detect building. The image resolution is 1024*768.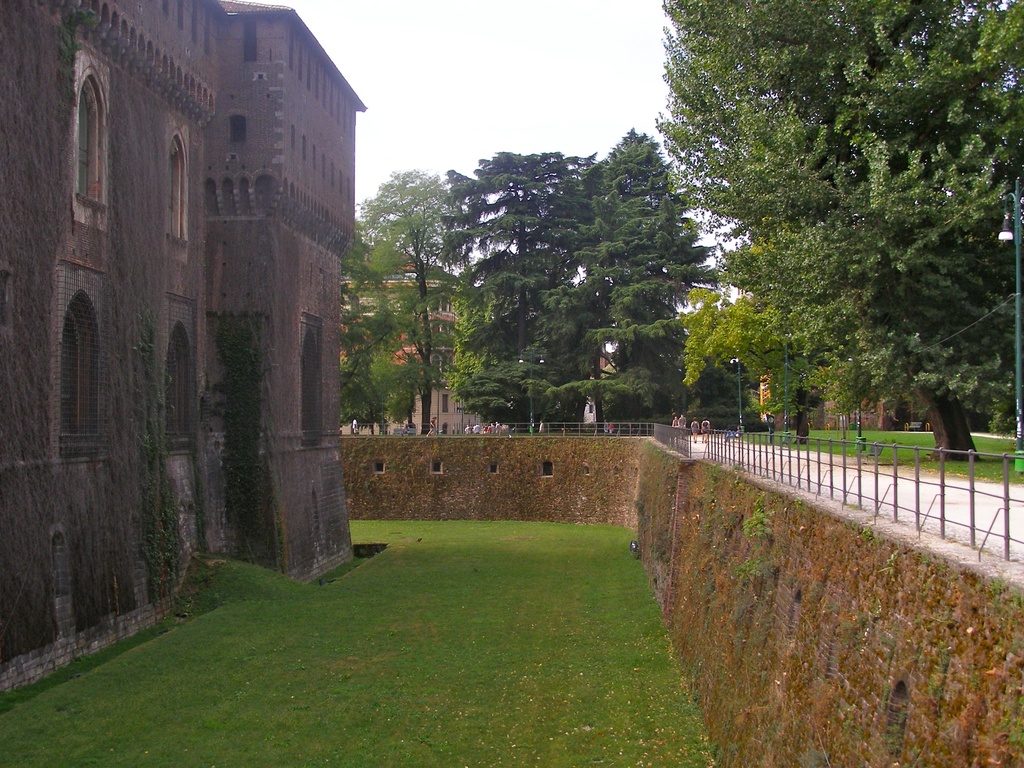
(left=340, top=278, right=506, bottom=431).
